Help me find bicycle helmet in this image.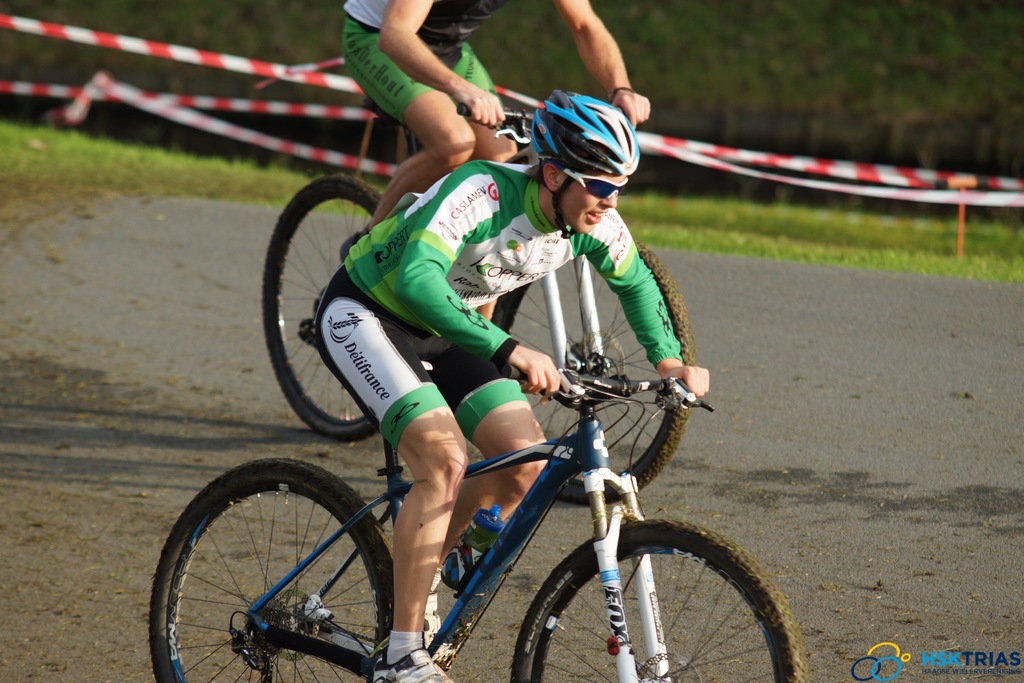
Found it: x1=525 y1=84 x2=636 y2=243.
